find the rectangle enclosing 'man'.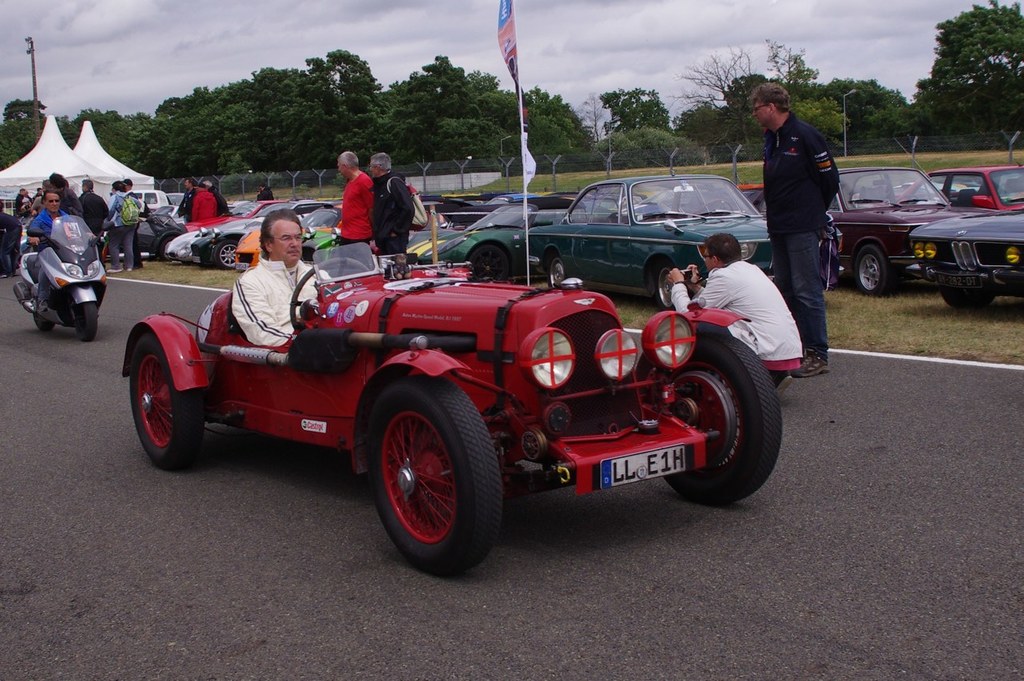
{"x1": 25, "y1": 194, "x2": 98, "y2": 313}.
